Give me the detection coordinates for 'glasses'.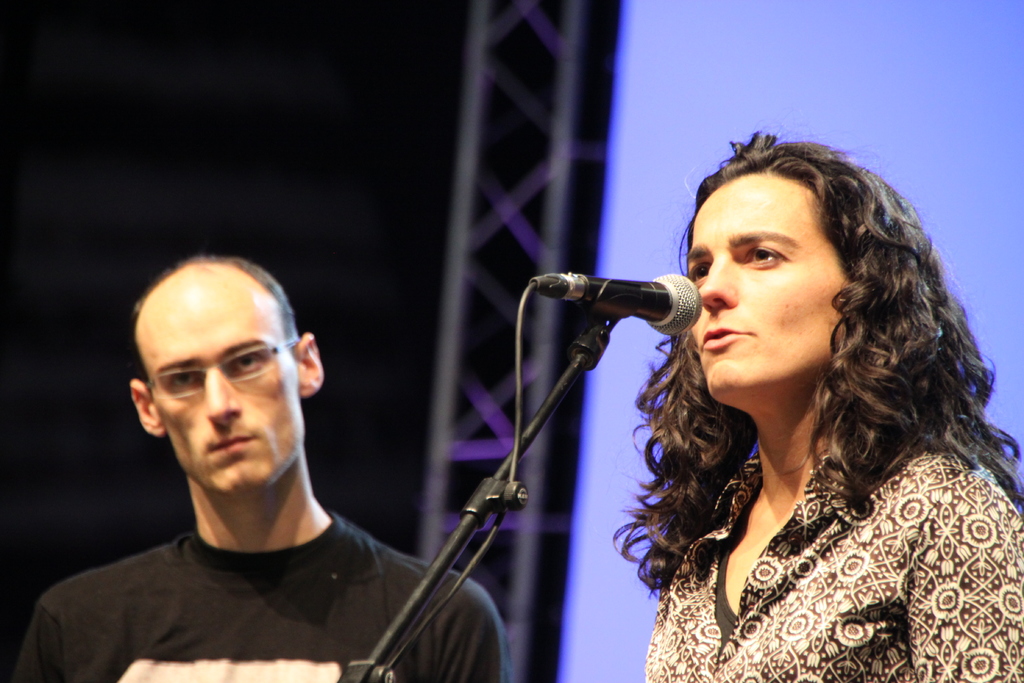
[left=151, top=343, right=292, bottom=407].
